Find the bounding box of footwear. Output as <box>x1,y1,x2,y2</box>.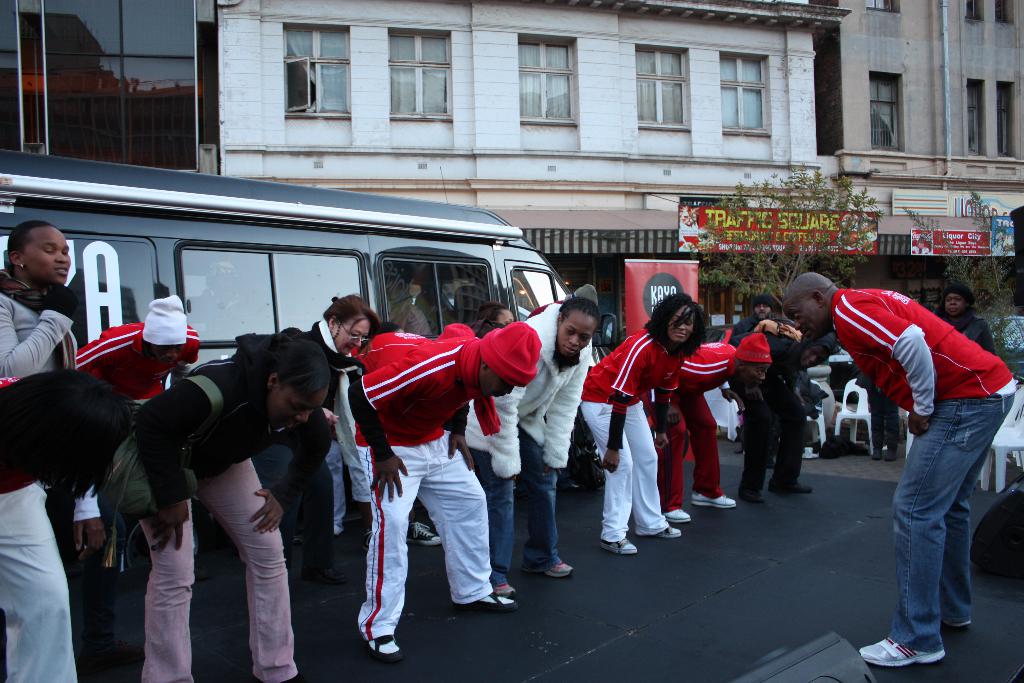
<box>738,482,763,500</box>.
